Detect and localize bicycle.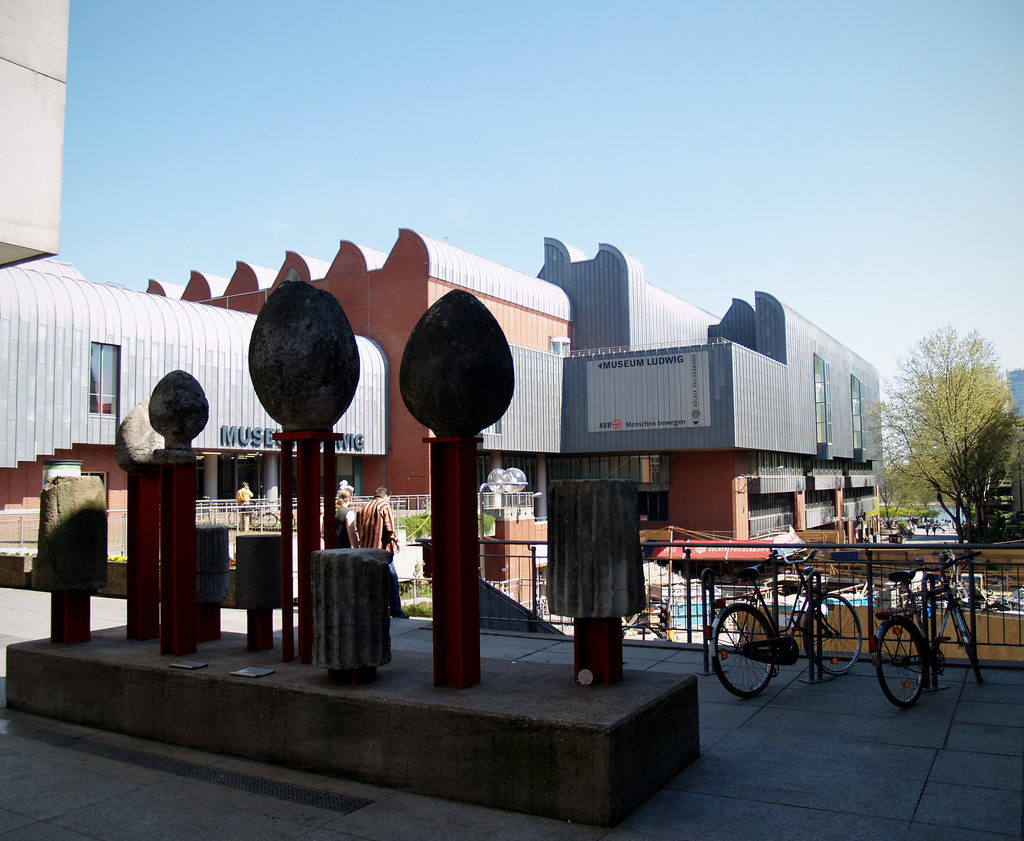
Localized at l=698, t=541, r=858, b=699.
